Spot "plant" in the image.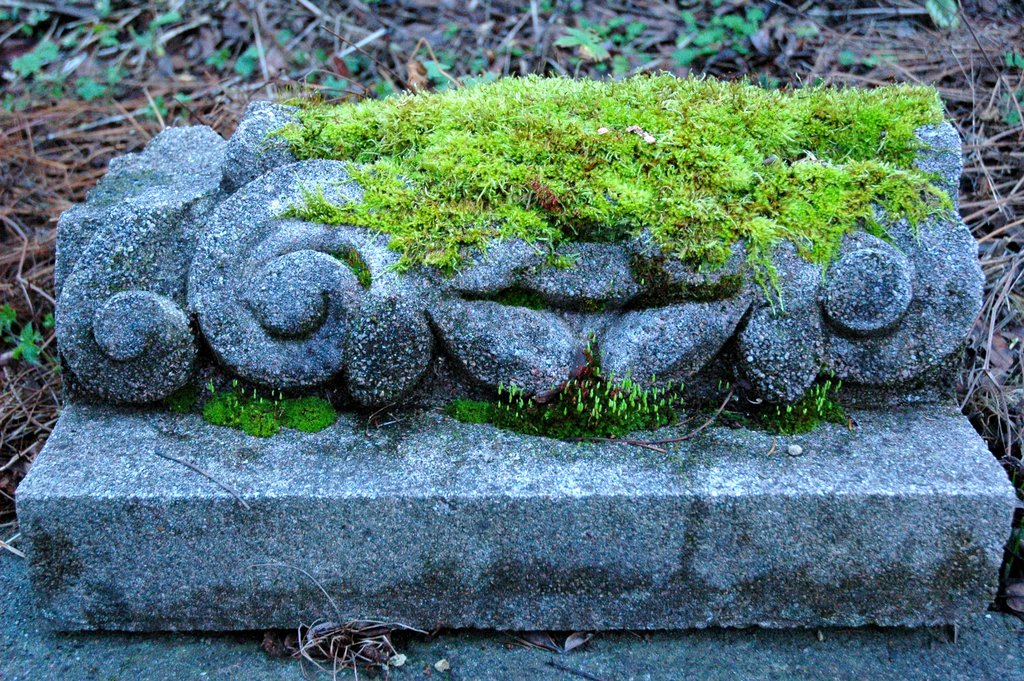
"plant" found at crop(623, 25, 640, 40).
